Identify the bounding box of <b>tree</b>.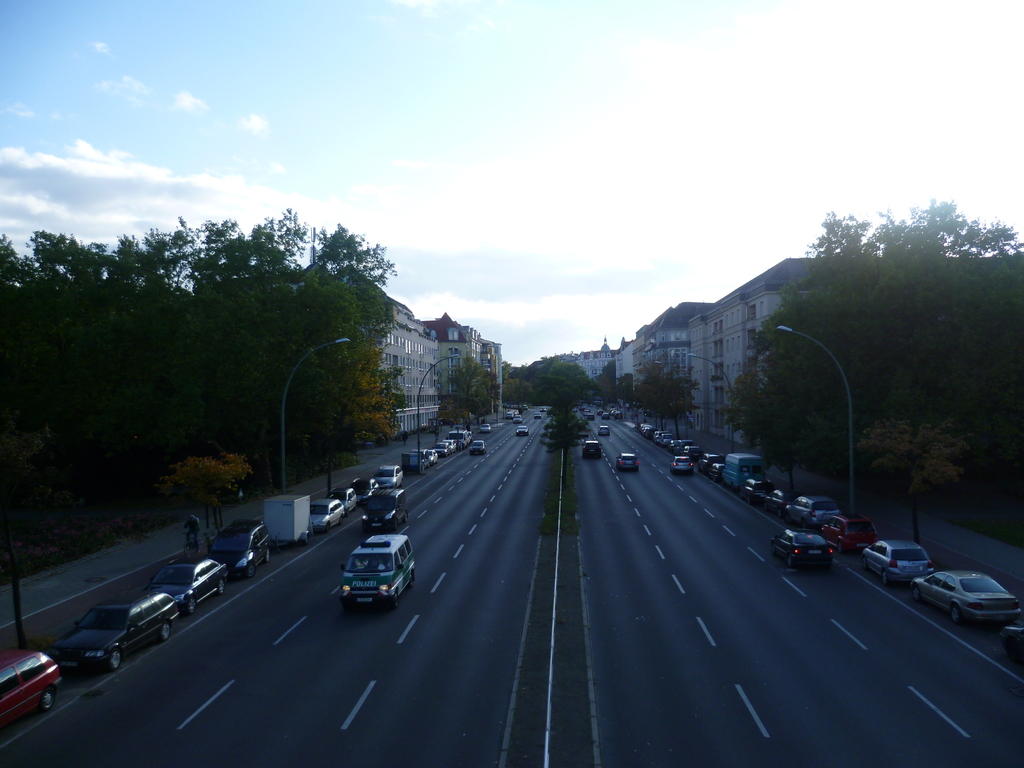
x1=892 y1=199 x2=1023 y2=494.
